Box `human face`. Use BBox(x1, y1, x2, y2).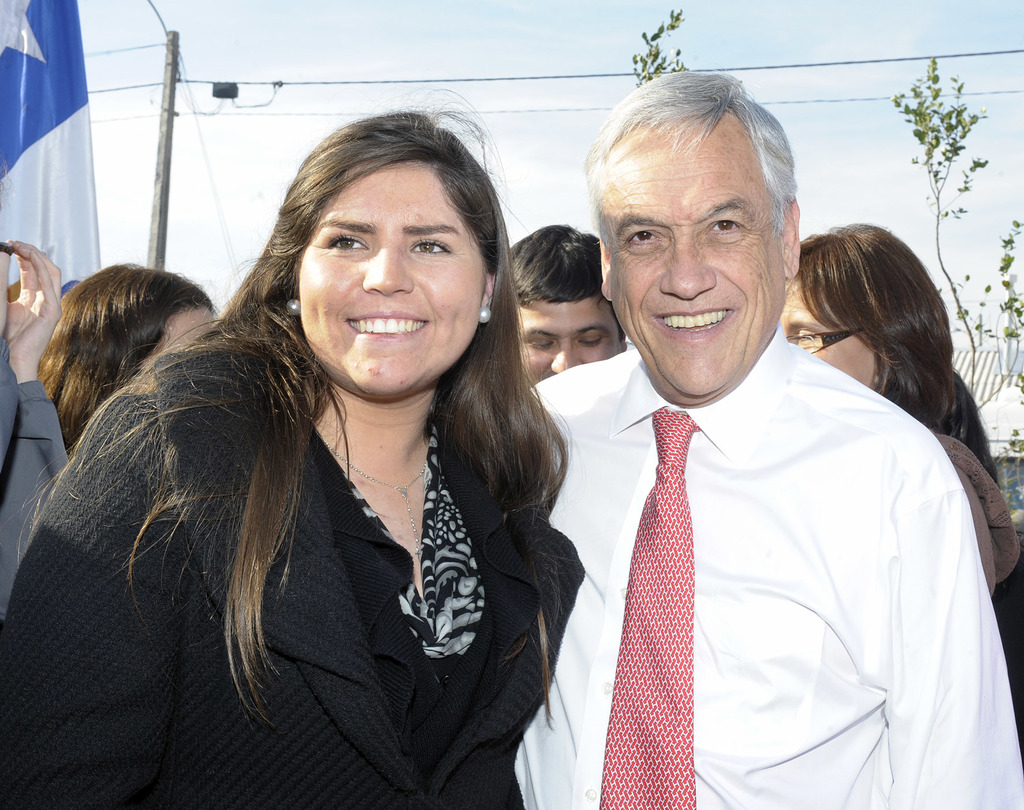
BBox(301, 168, 488, 395).
